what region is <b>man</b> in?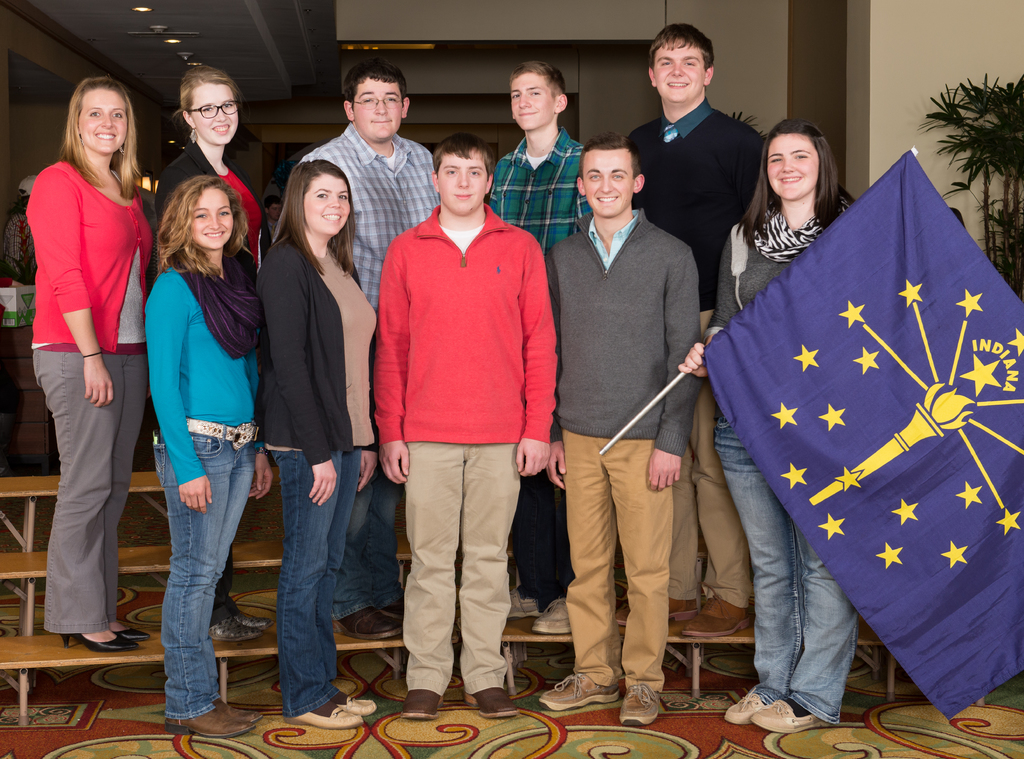
box(482, 60, 587, 635).
